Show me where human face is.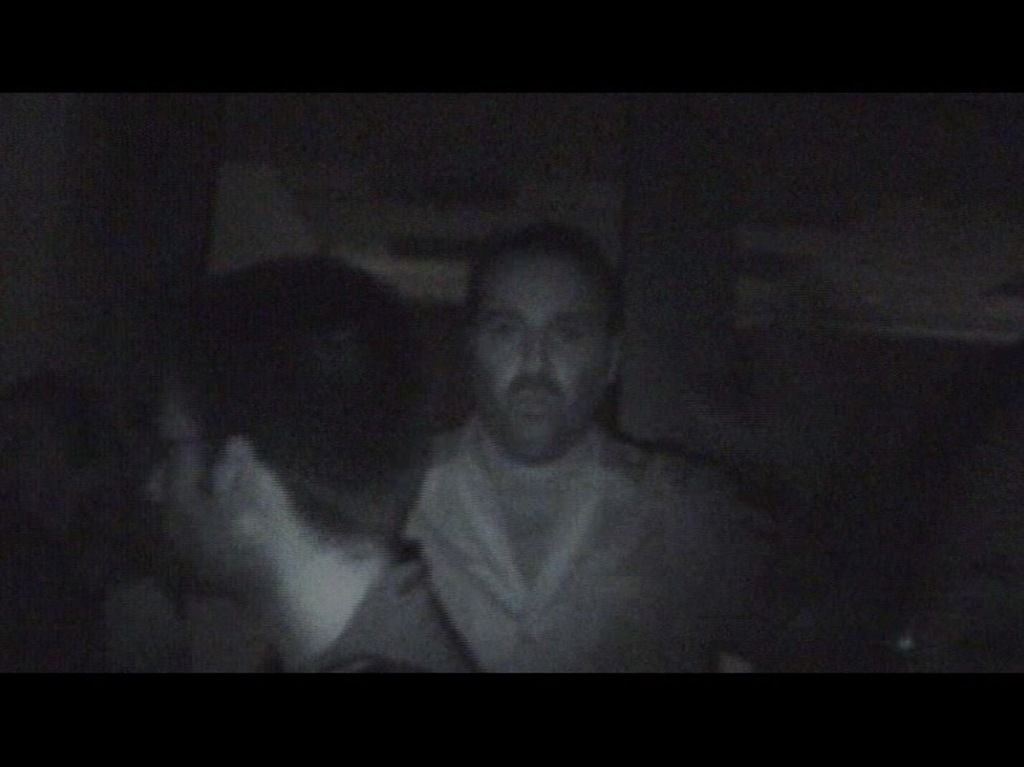
human face is at bbox=(134, 386, 228, 606).
